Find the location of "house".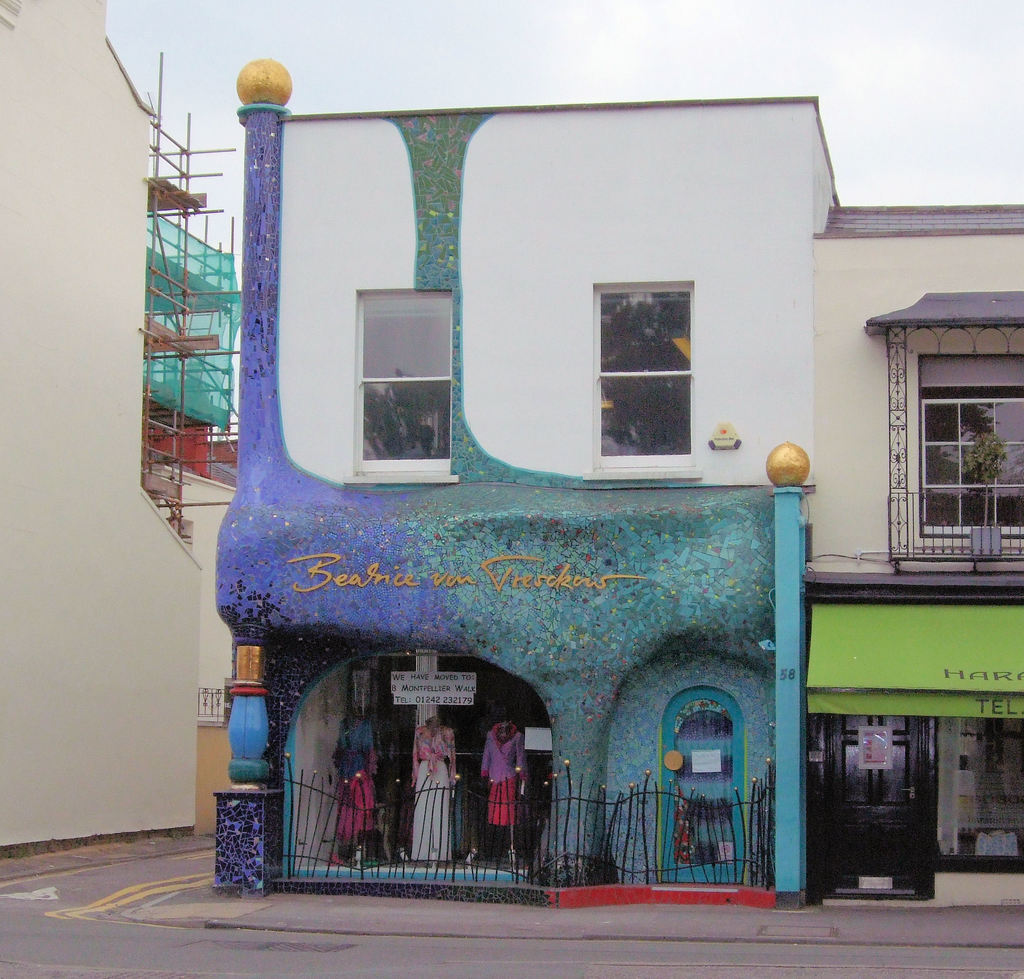
Location: [left=133, top=33, right=913, bottom=916].
